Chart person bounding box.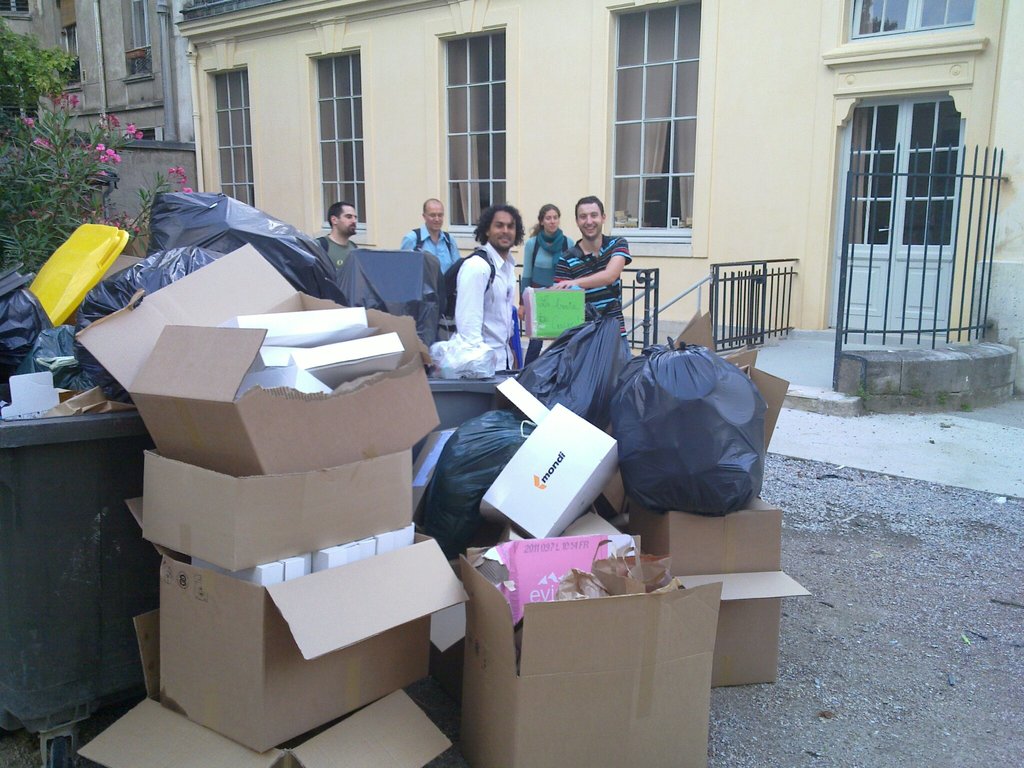
Charted: 314/204/363/280.
